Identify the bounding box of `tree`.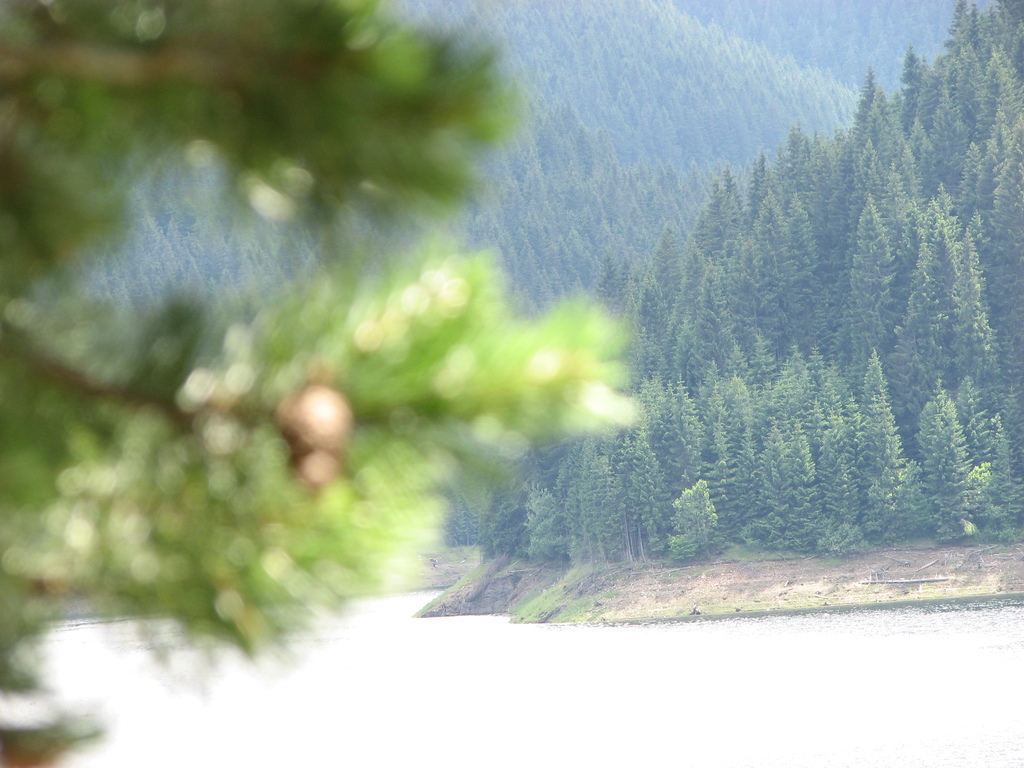
box=[0, 0, 638, 767].
